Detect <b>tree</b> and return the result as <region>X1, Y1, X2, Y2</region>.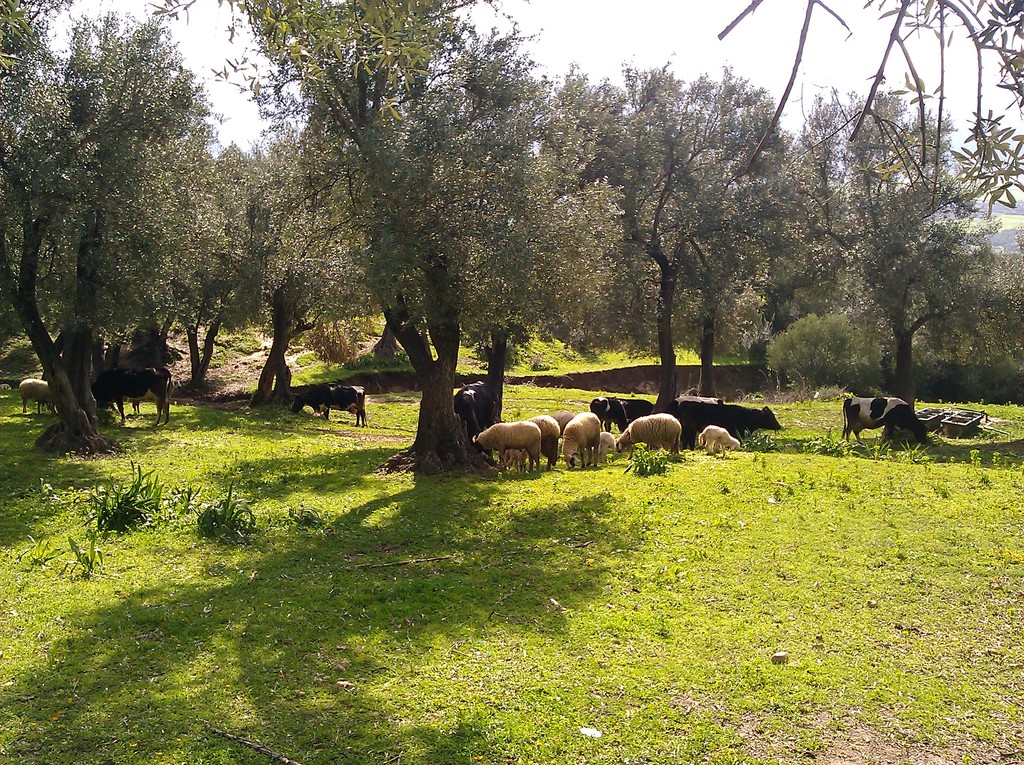
<region>652, 67, 800, 407</region>.
